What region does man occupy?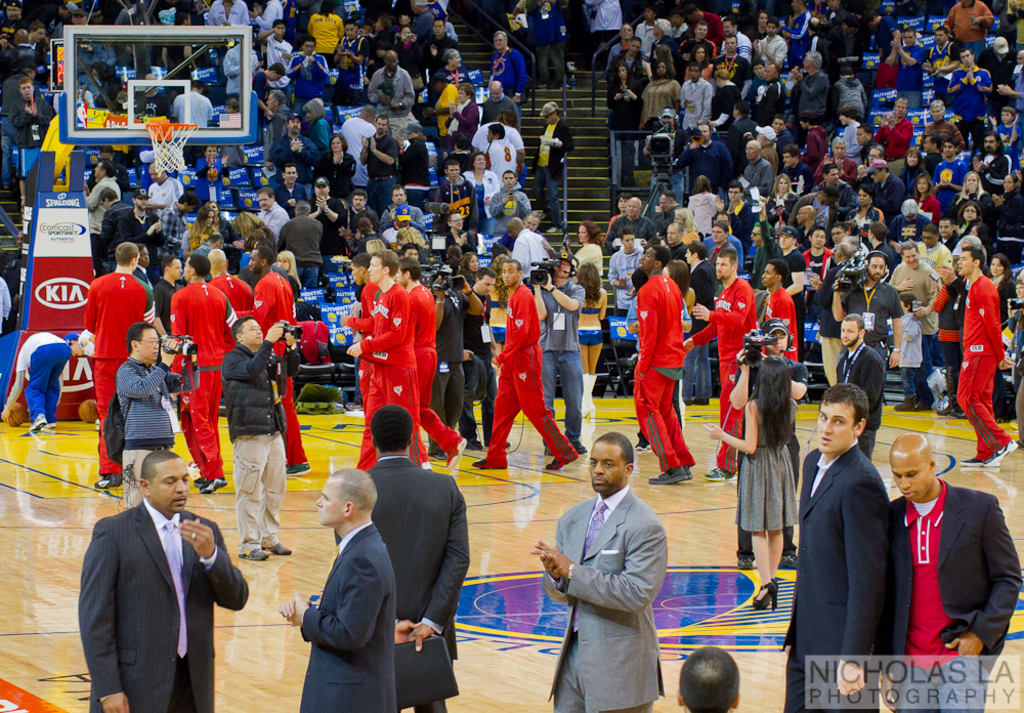
{"left": 713, "top": 35, "right": 753, "bottom": 100}.
